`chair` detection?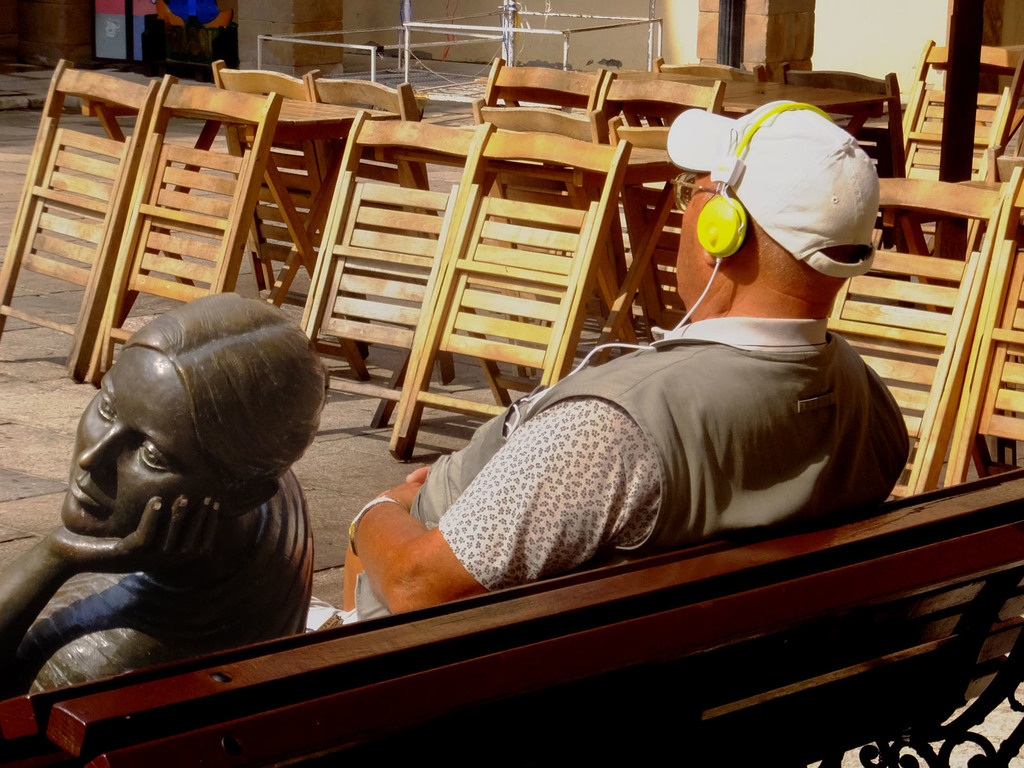
<region>592, 70, 728, 241</region>
